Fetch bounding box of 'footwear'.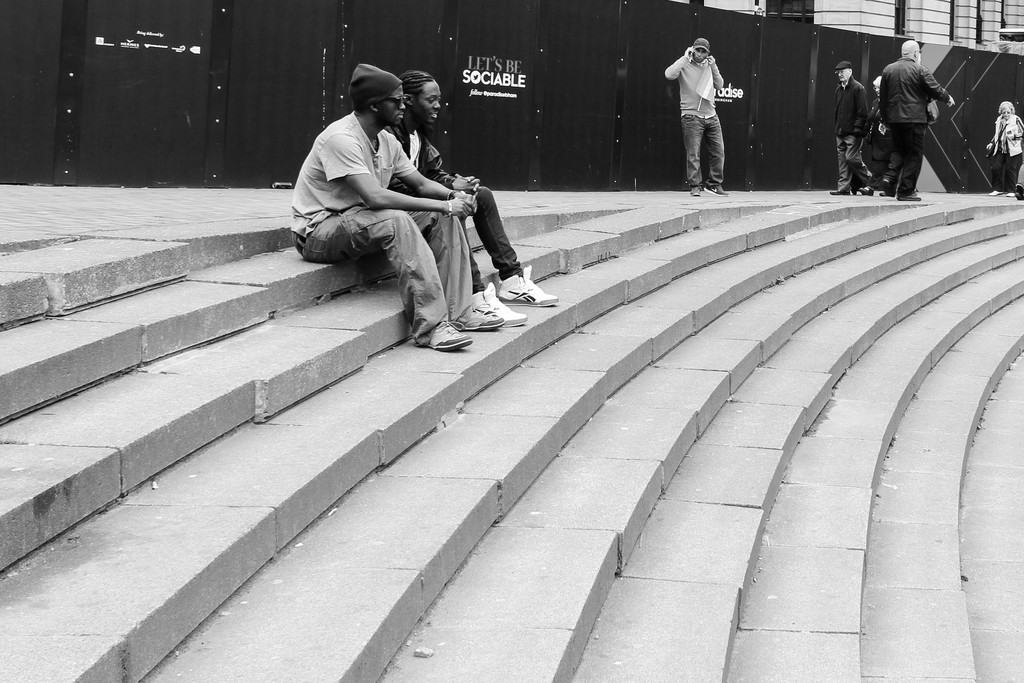
Bbox: [458, 304, 503, 331].
